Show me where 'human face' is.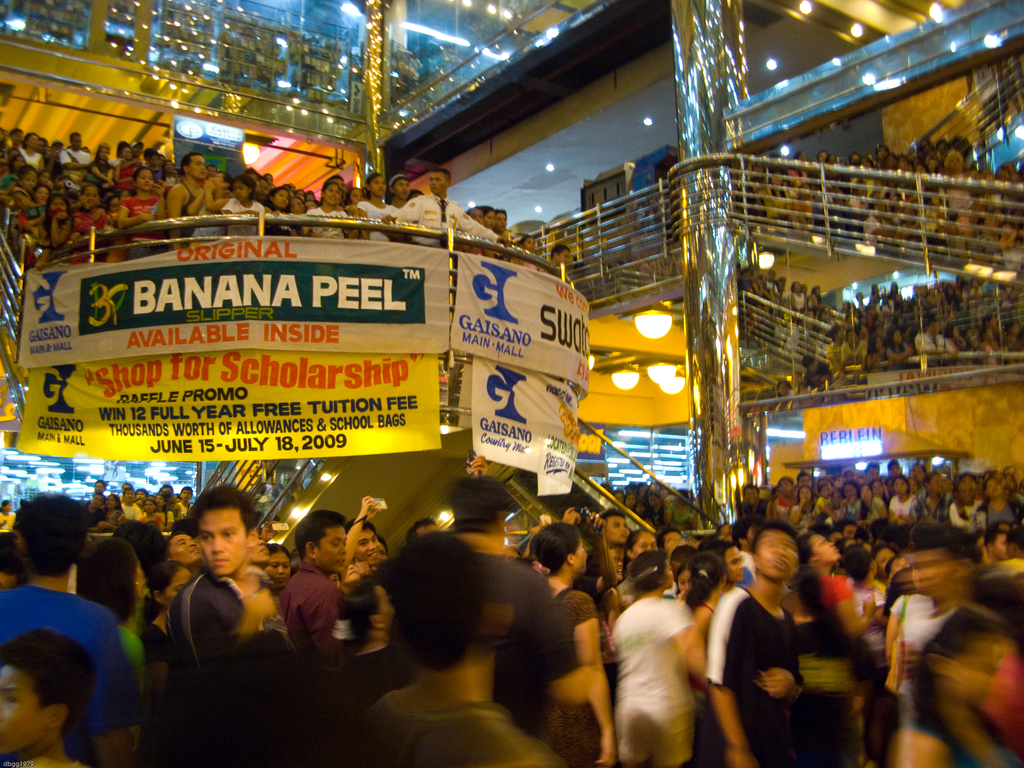
'human face' is at 161:564:189:602.
